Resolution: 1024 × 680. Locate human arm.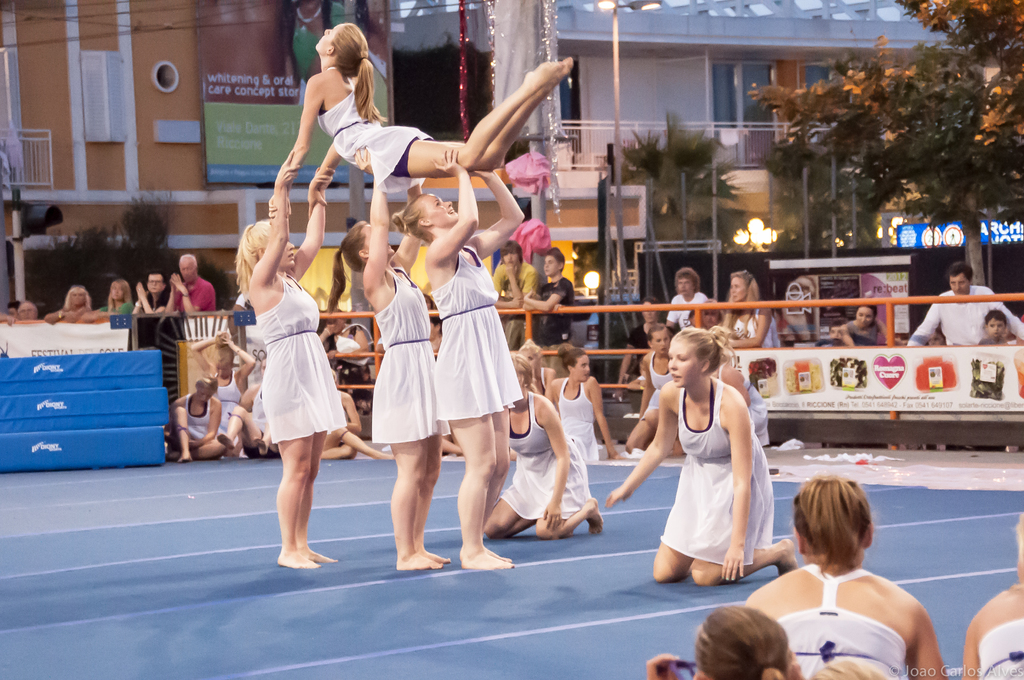
289:172:332:277.
